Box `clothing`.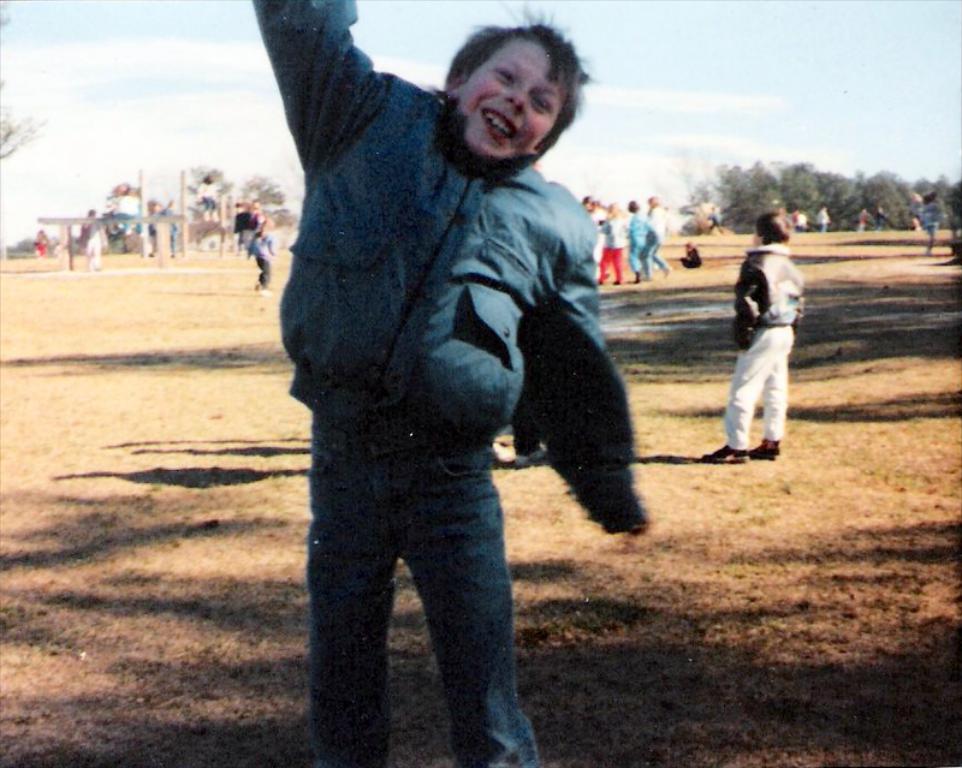
[142, 197, 177, 252].
